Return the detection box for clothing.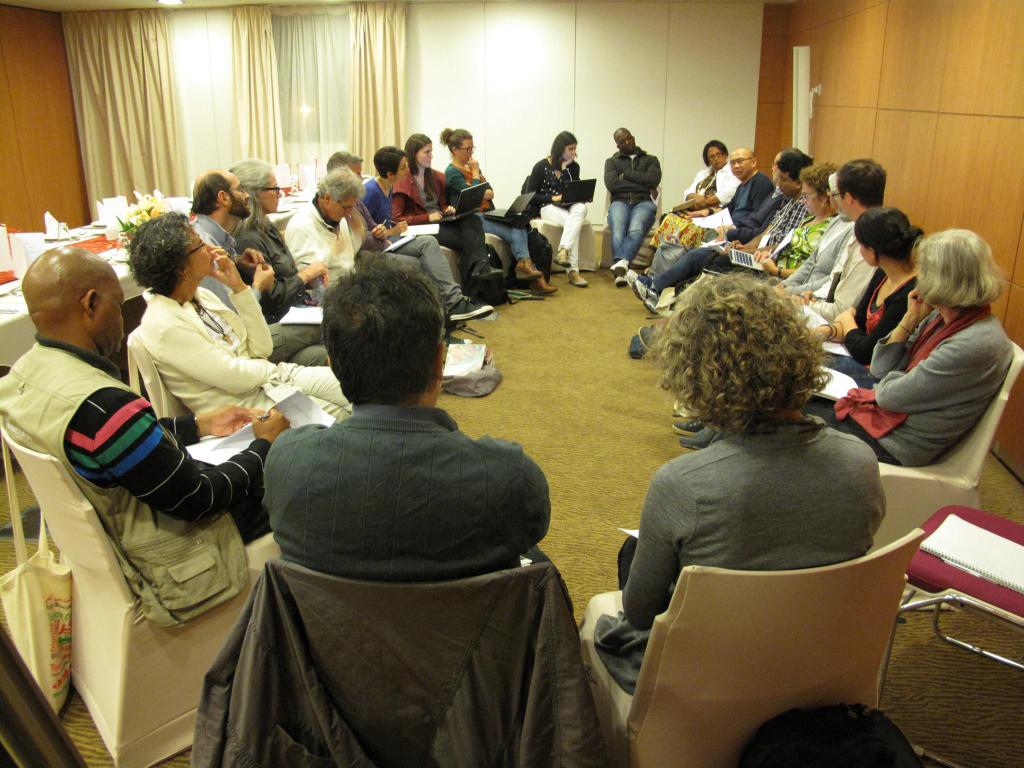
[190, 210, 325, 366].
